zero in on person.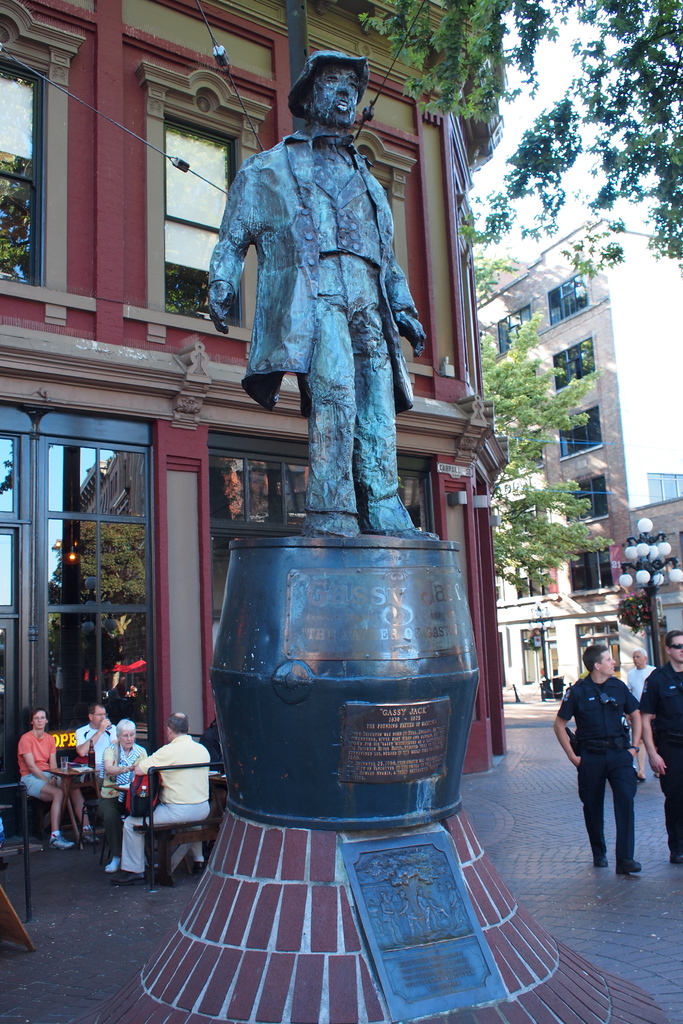
Zeroed in: 548, 644, 646, 868.
